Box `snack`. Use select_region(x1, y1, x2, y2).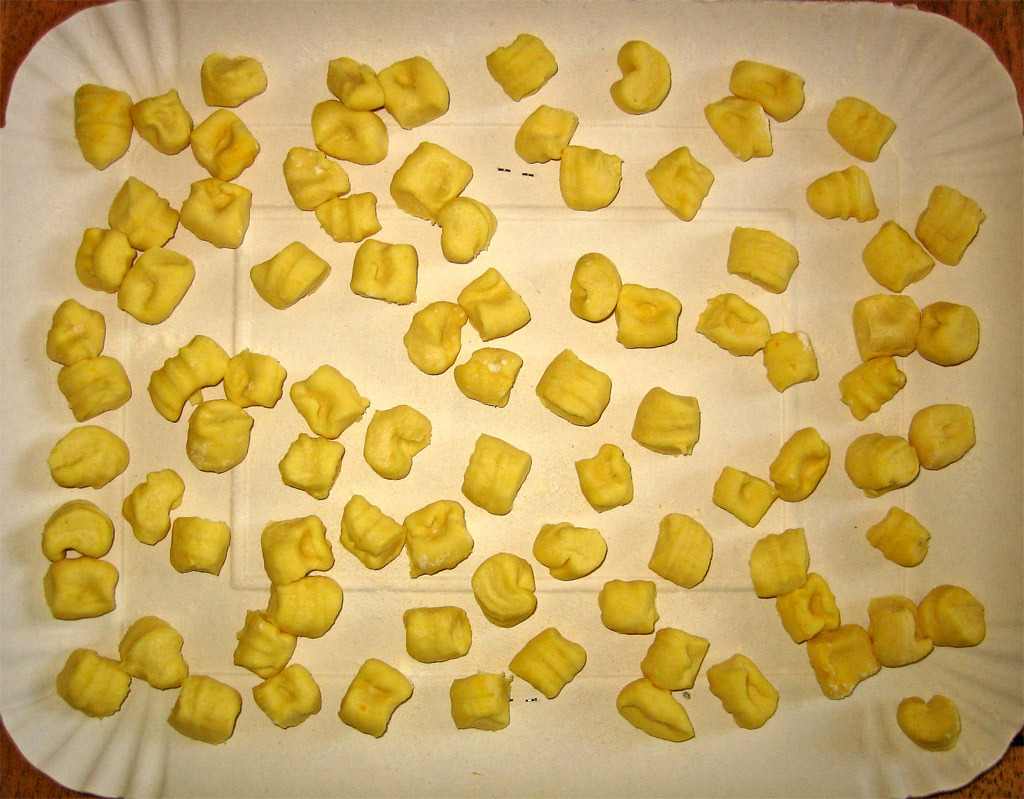
select_region(127, 87, 200, 153).
